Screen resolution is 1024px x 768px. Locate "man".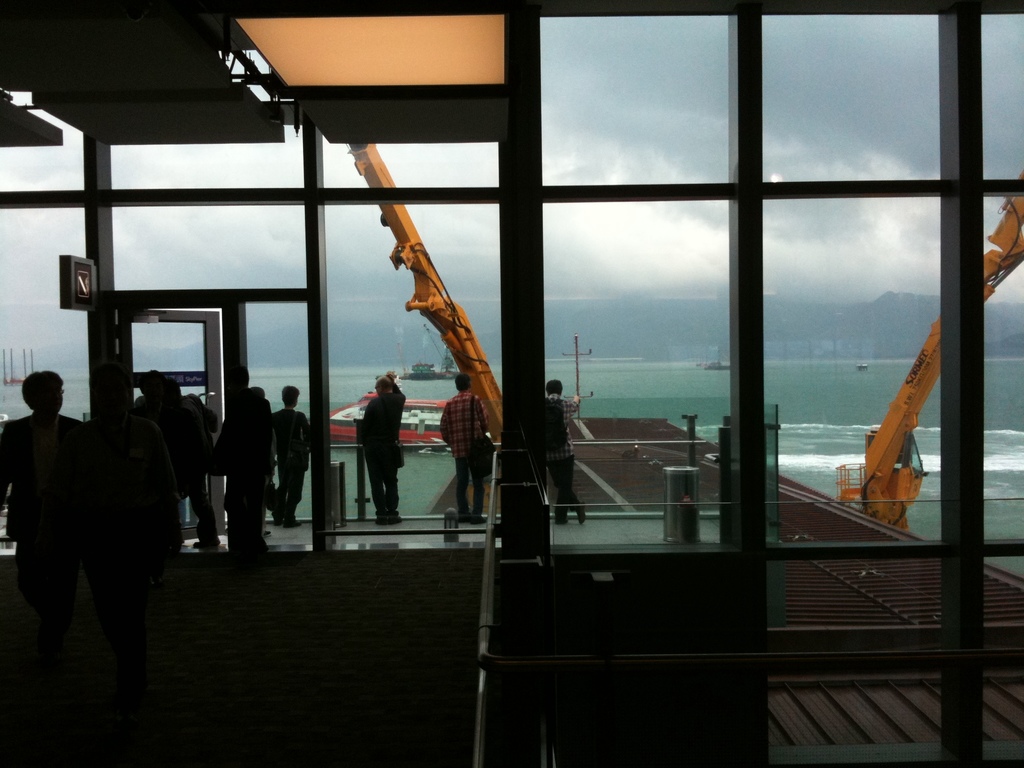
BBox(445, 379, 488, 523).
